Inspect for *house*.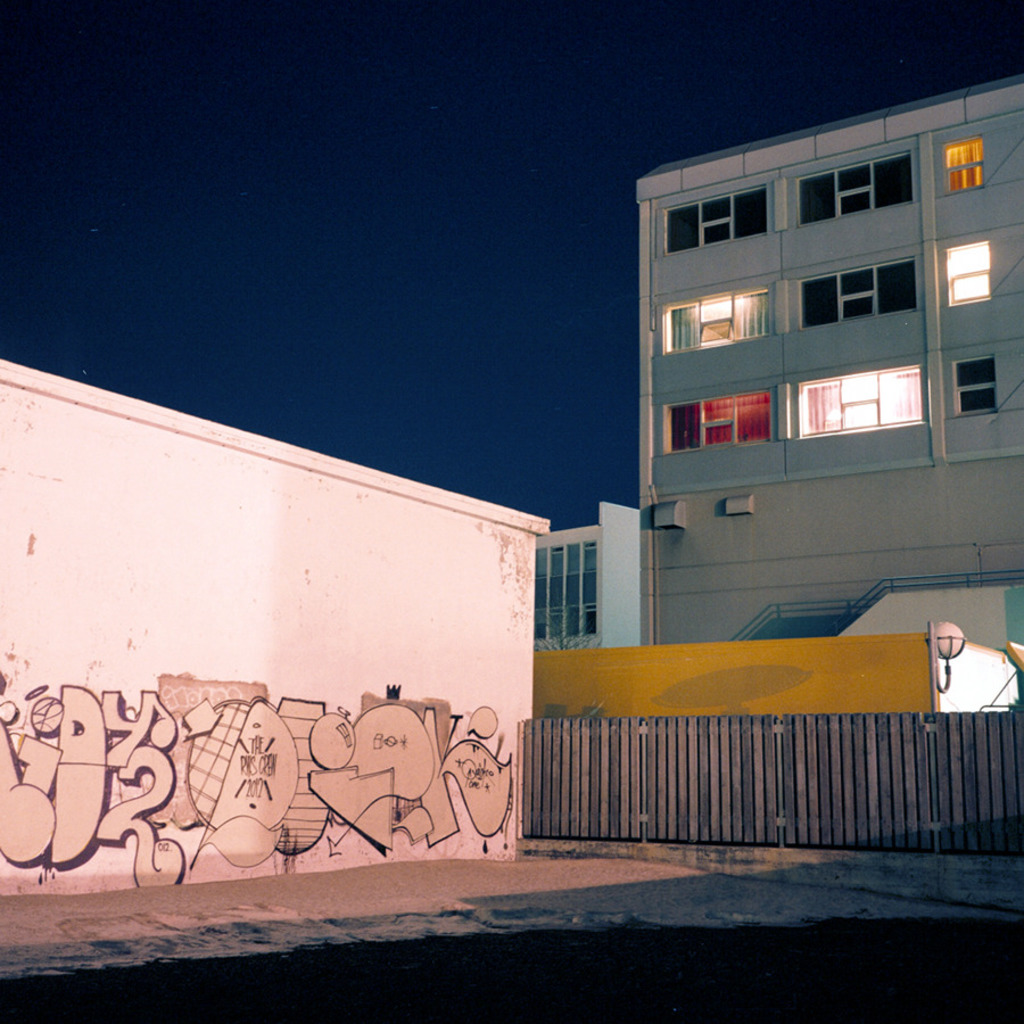
Inspection: 633:73:1023:715.
